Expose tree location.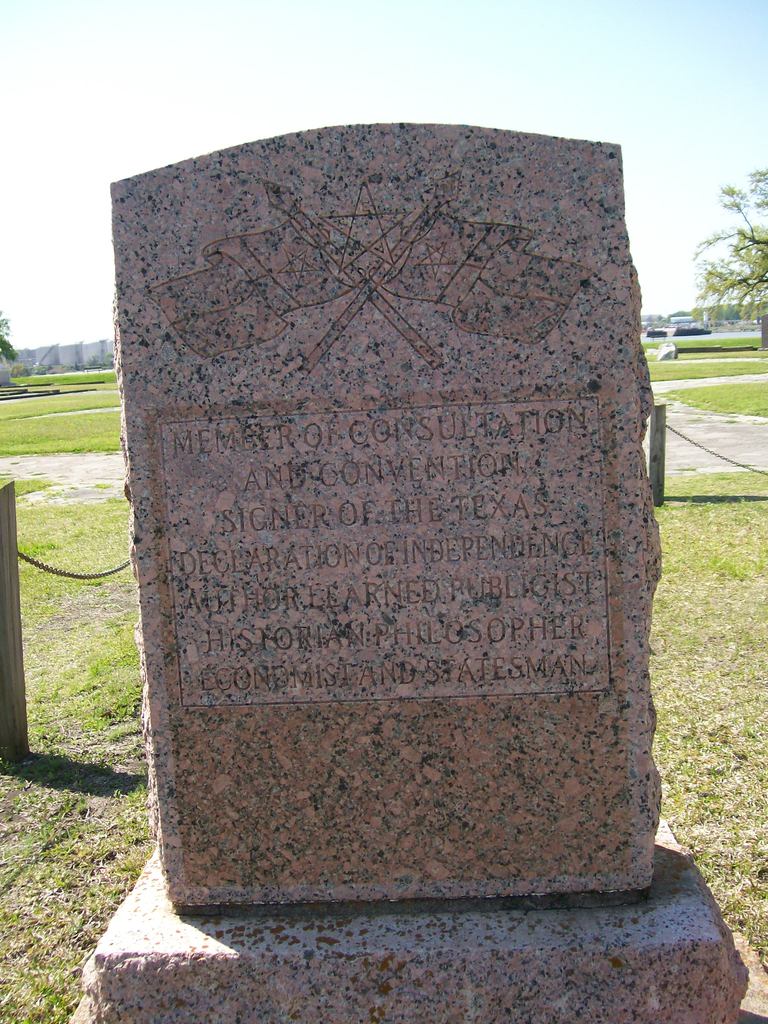
Exposed at pyautogui.locateOnScreen(45, 350, 58, 371).
